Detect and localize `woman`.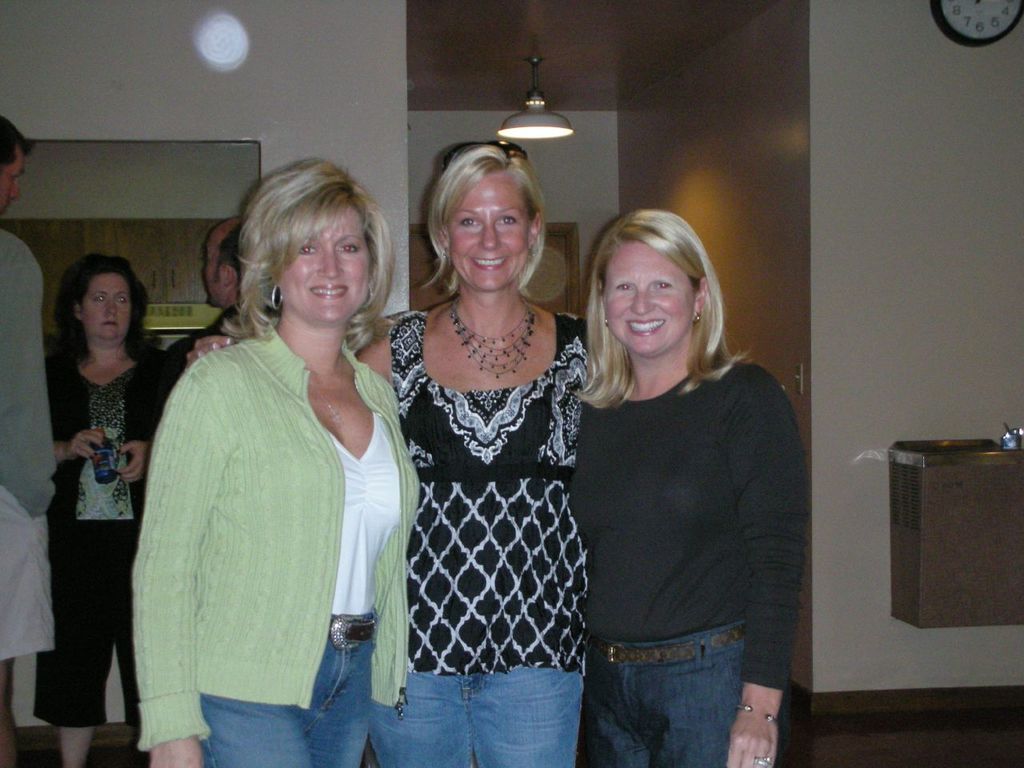
Localized at left=570, top=206, right=802, bottom=767.
